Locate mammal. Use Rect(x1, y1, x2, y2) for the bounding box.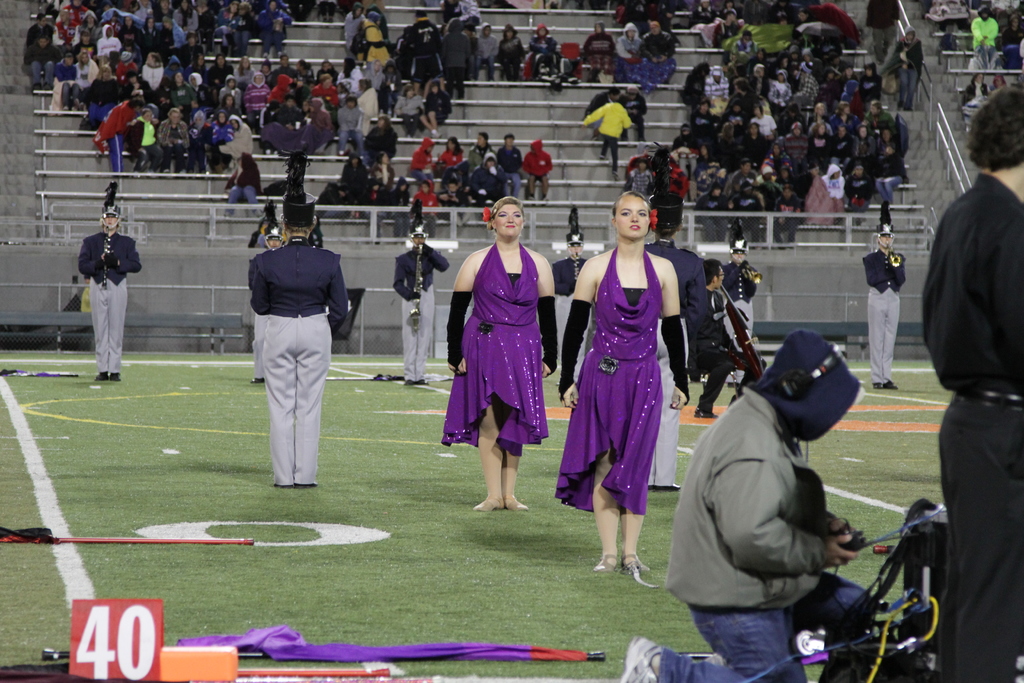
Rect(441, 0, 463, 24).
